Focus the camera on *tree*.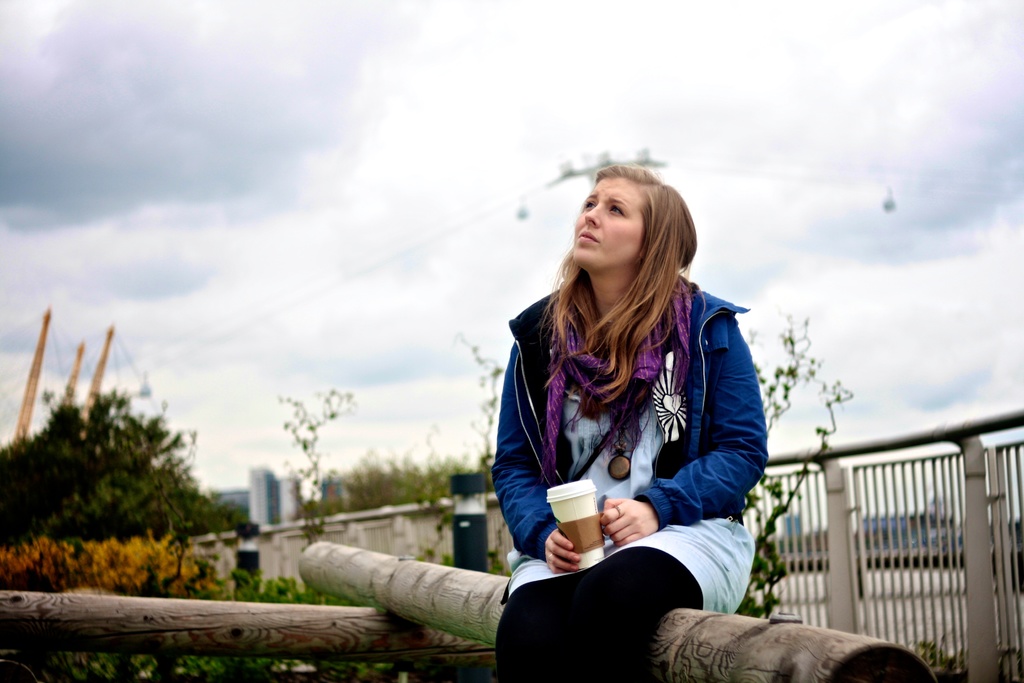
Focus region: (326,452,481,508).
